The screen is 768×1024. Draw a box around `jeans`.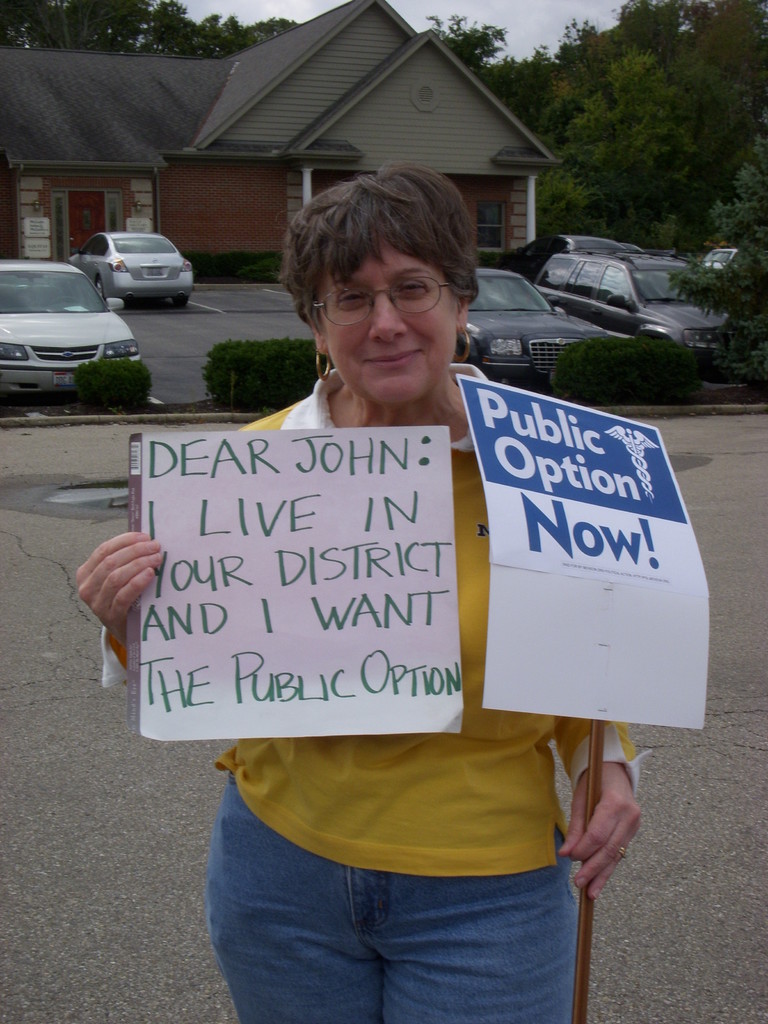
202,771,578,1023.
